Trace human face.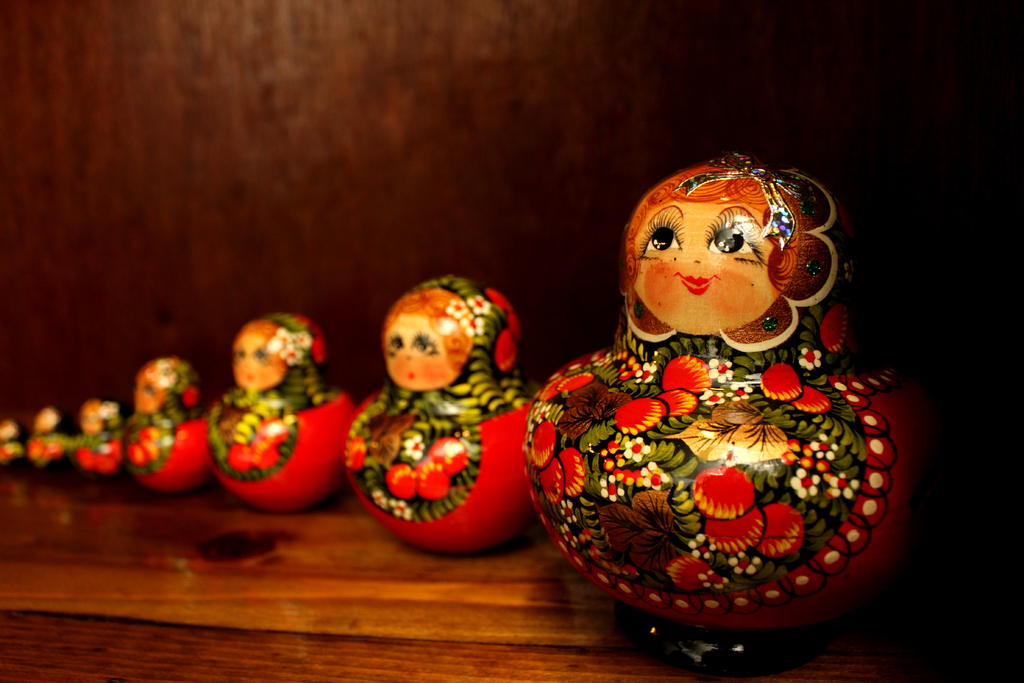
Traced to rect(133, 373, 161, 419).
